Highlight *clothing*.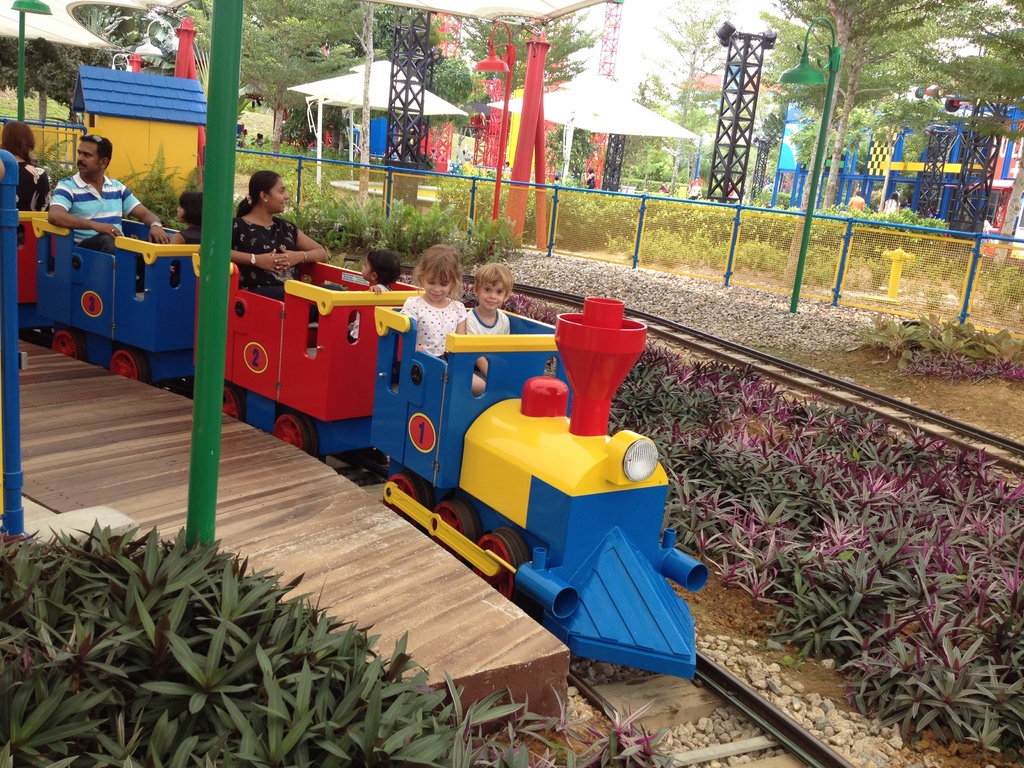
Highlighted region: pyautogui.locateOnScreen(170, 224, 205, 280).
